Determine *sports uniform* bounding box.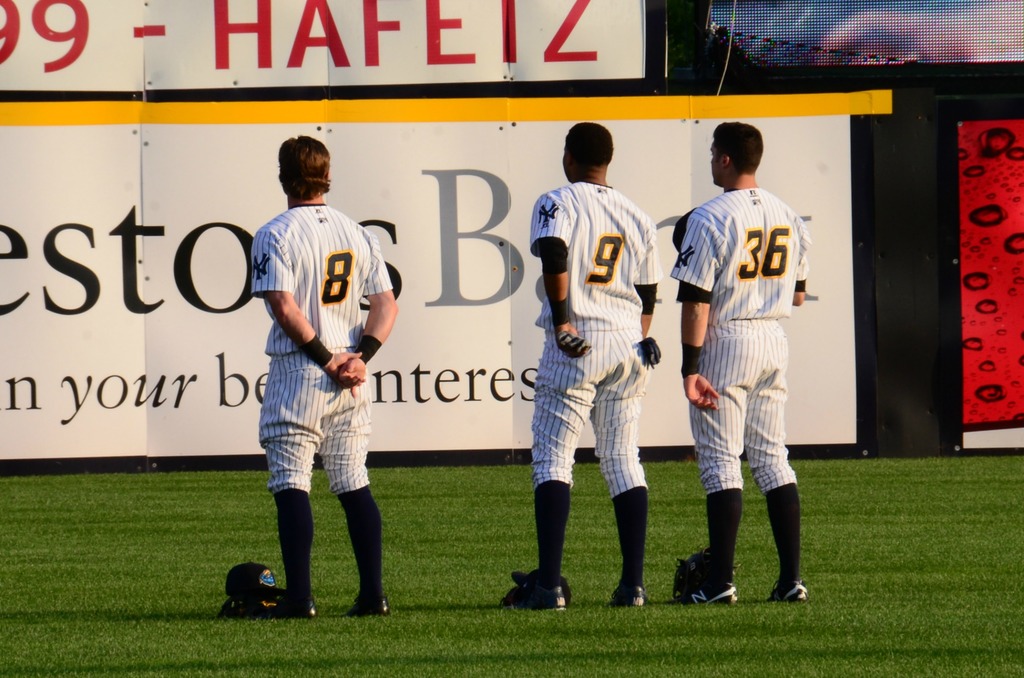
Determined: <box>521,174,662,574</box>.
